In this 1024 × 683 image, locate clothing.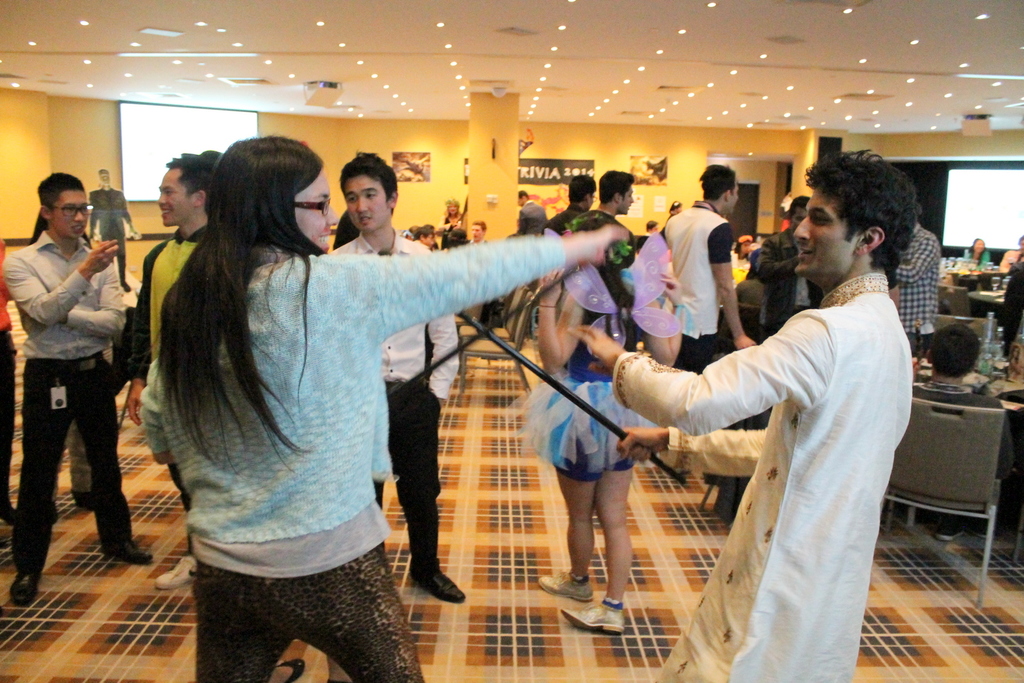
Bounding box: BBox(543, 207, 589, 229).
